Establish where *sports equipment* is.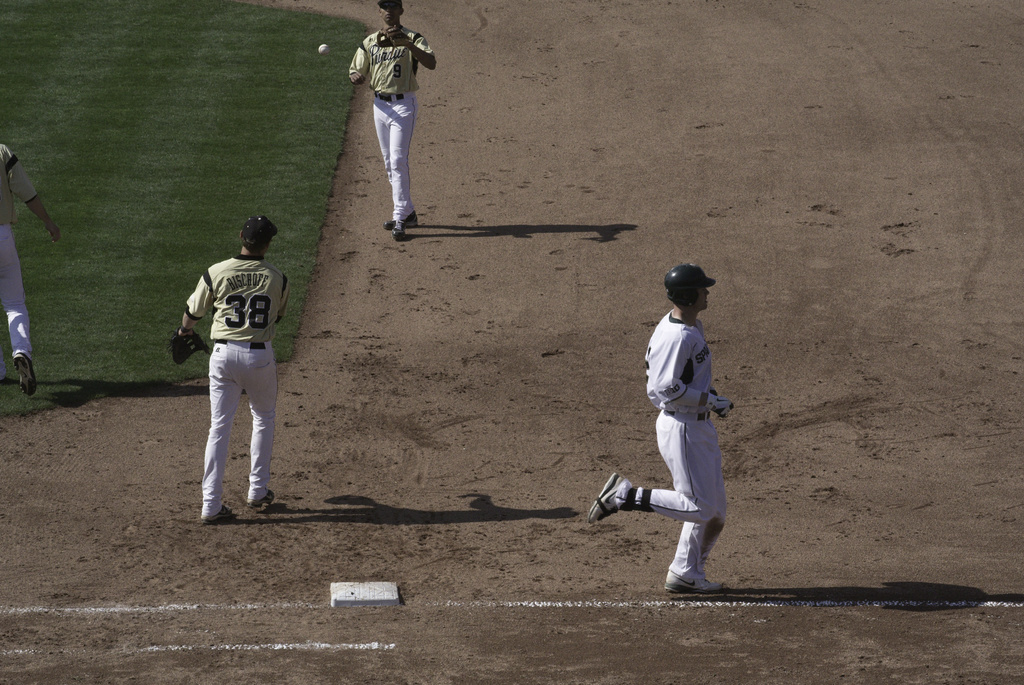
Established at {"left": 664, "top": 263, "right": 716, "bottom": 308}.
